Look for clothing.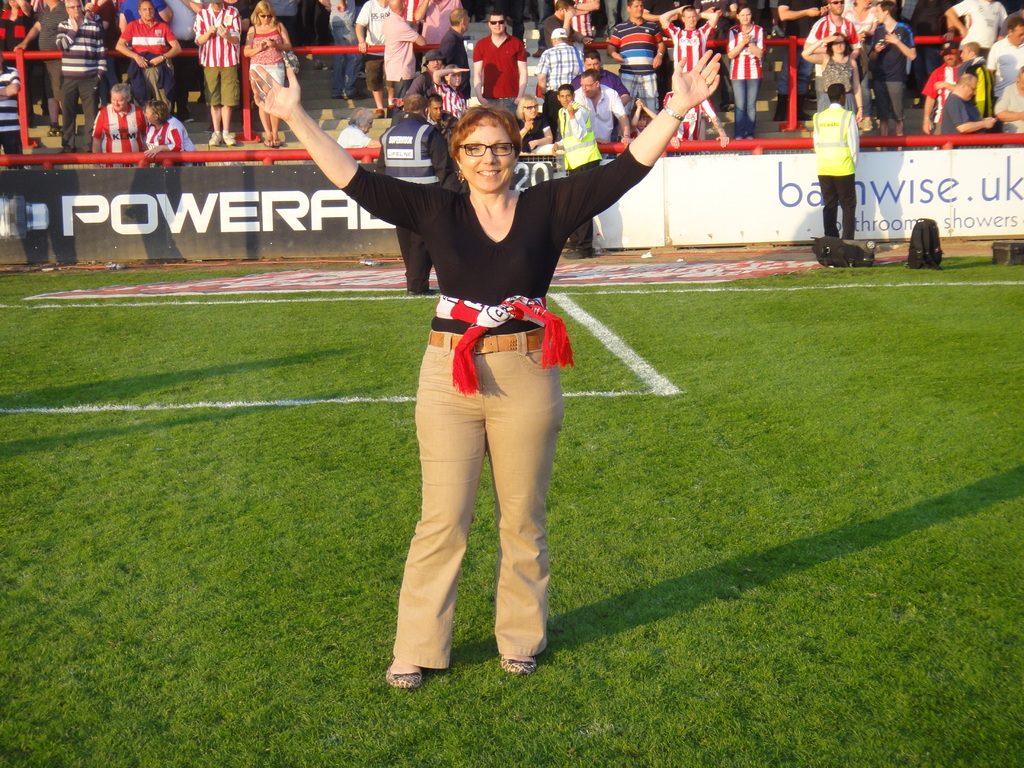
Found: (x1=319, y1=0, x2=364, y2=95).
